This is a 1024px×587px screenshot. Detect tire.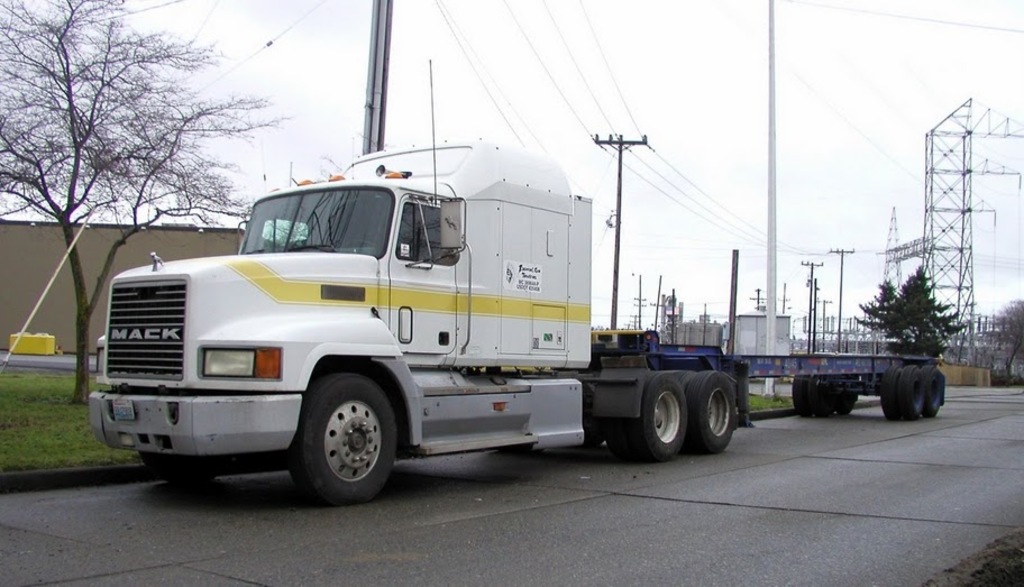
{"x1": 834, "y1": 377, "x2": 854, "y2": 418}.
